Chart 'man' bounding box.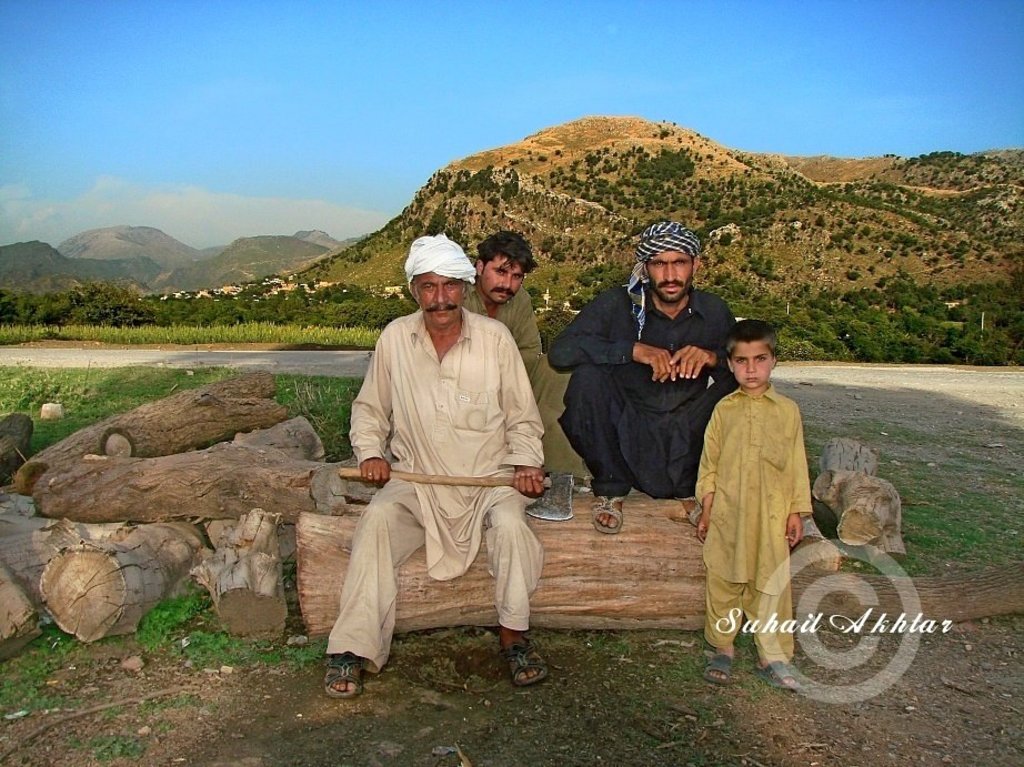
Charted: region(544, 222, 746, 534).
